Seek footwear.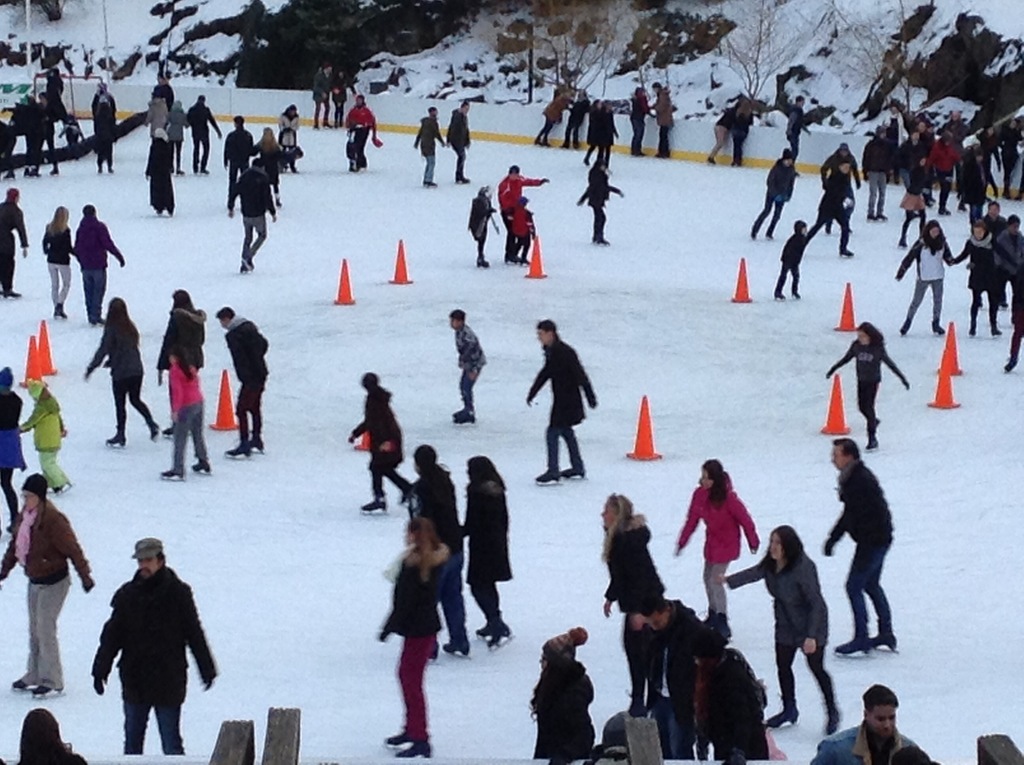
crop(191, 459, 211, 478).
